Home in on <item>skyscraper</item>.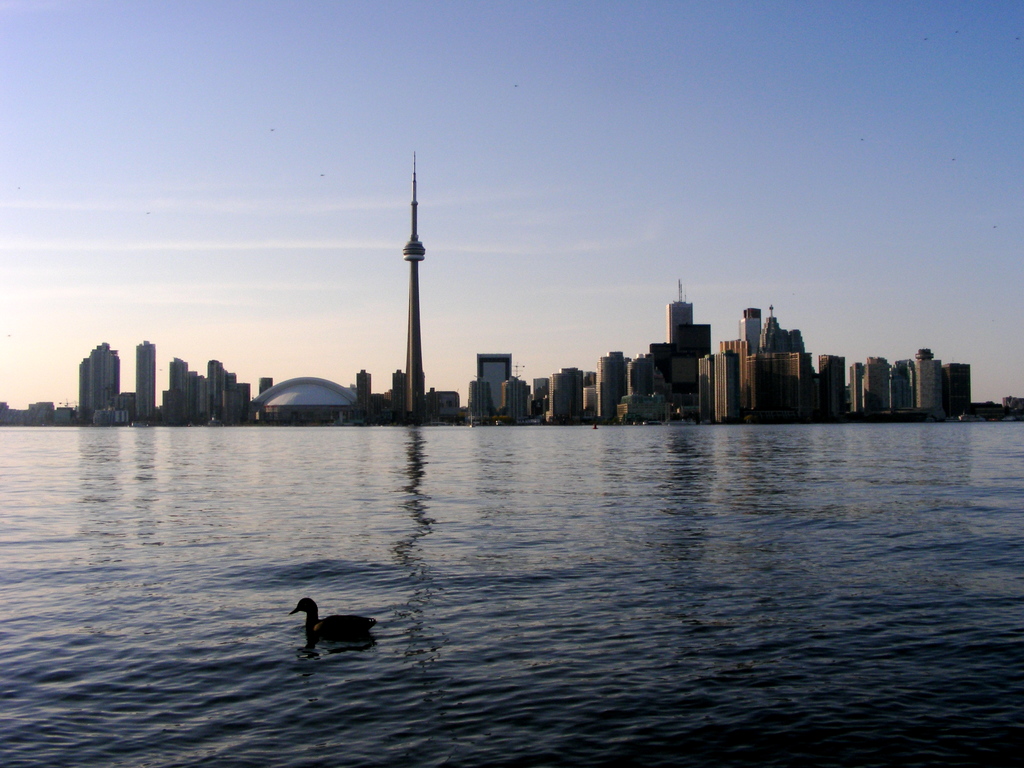
Homed in at crop(745, 350, 777, 417).
